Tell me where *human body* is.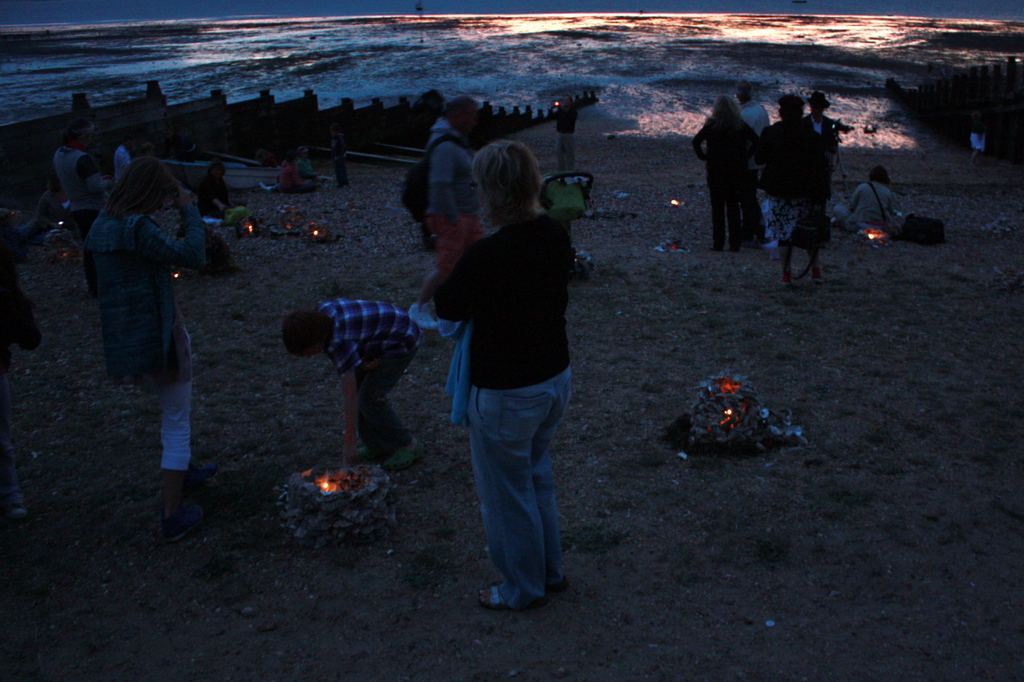
*human body* is at bbox(794, 85, 838, 189).
